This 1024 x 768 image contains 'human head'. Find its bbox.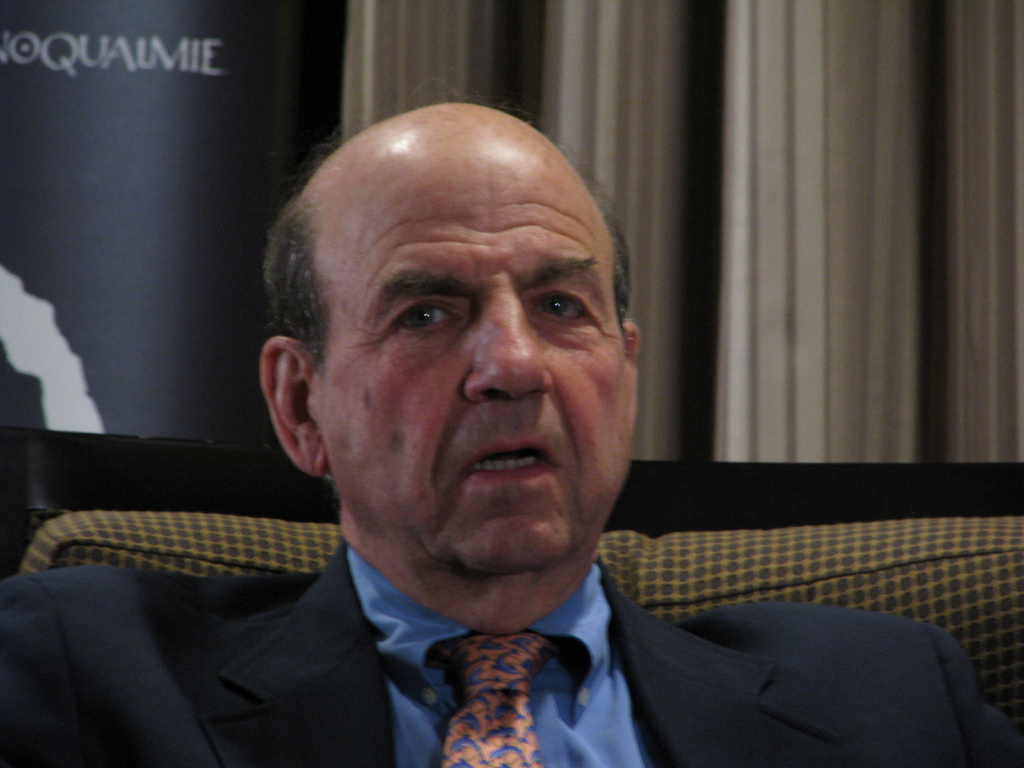
BBox(271, 92, 646, 561).
